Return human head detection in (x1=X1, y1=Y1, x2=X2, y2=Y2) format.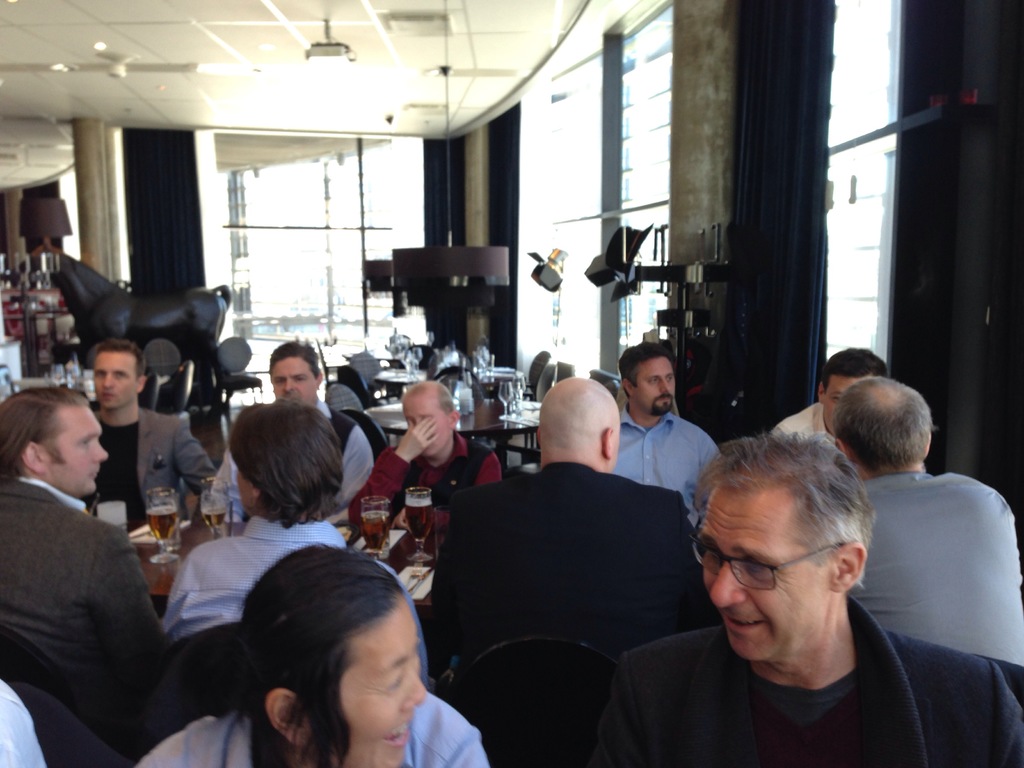
(x1=96, y1=340, x2=144, y2=403).
